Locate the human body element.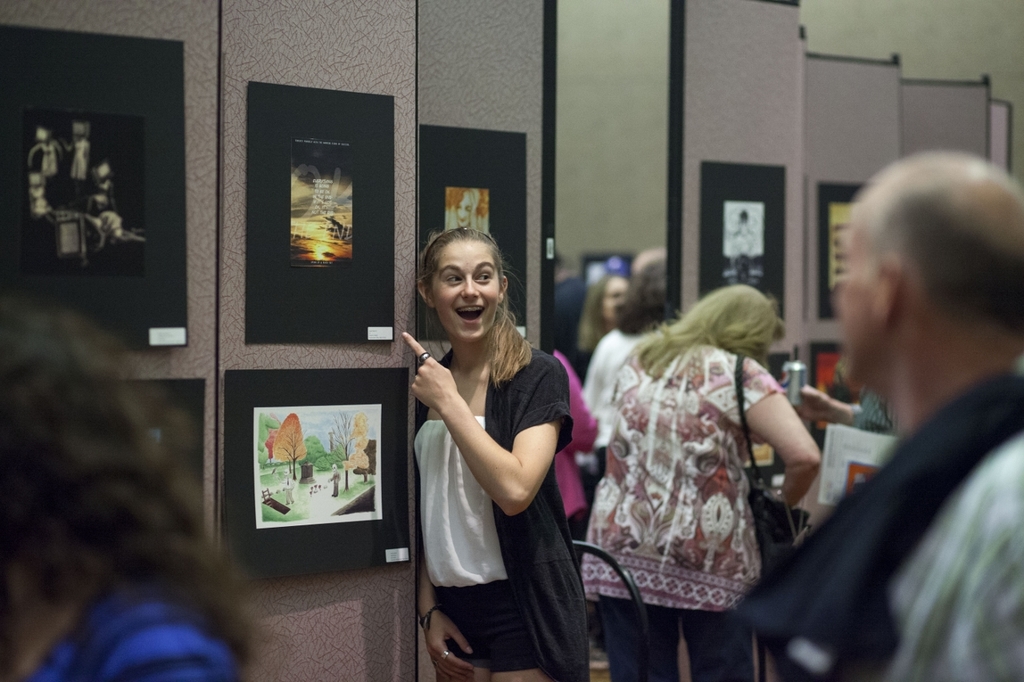
Element bbox: Rect(0, 544, 252, 681).
